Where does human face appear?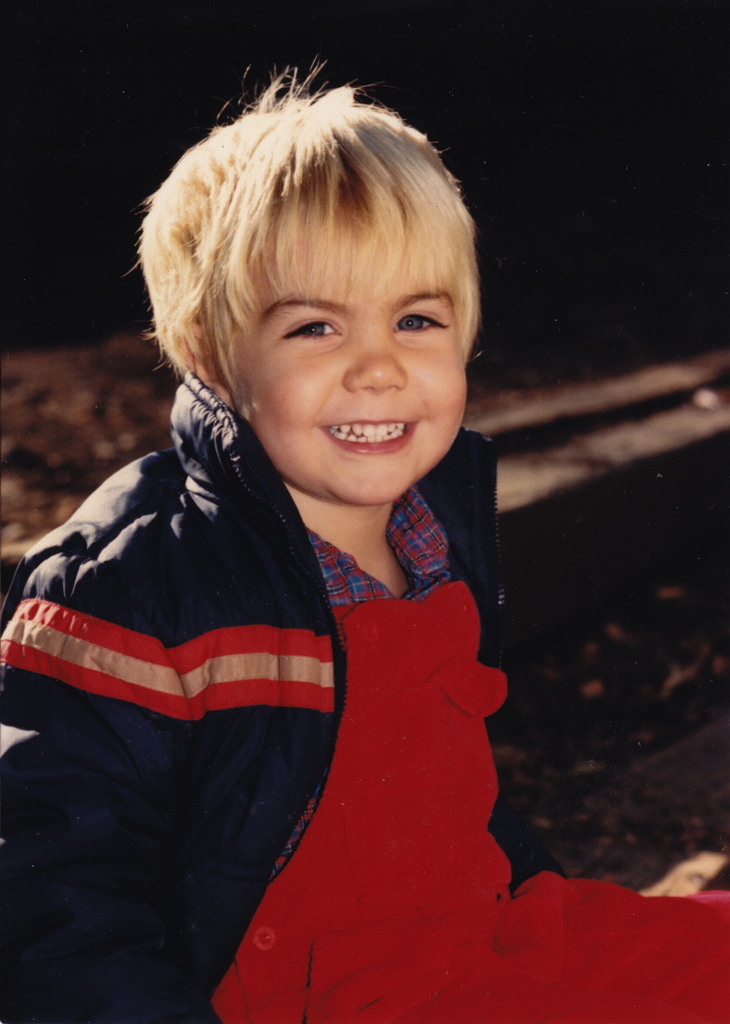
Appears at {"left": 203, "top": 218, "right": 471, "bottom": 511}.
